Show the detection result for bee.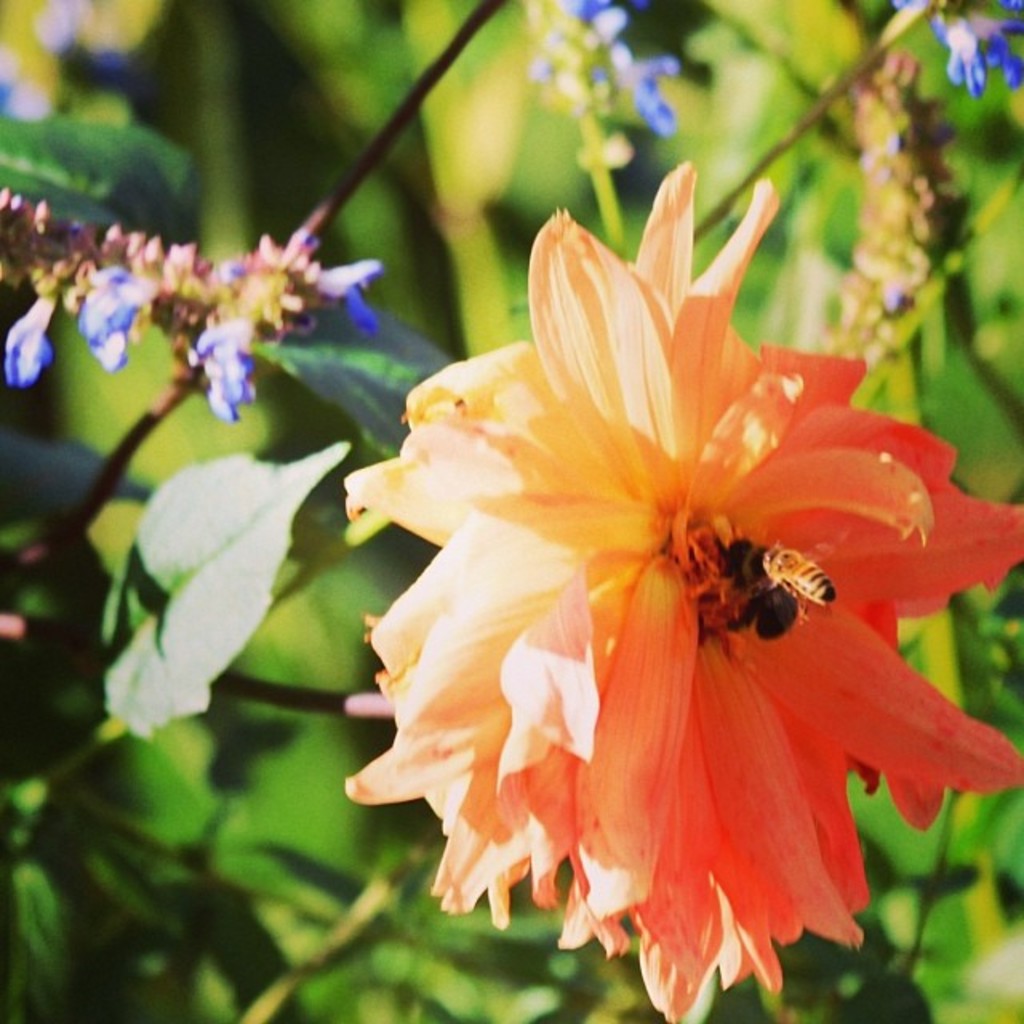
box=[760, 541, 840, 616].
